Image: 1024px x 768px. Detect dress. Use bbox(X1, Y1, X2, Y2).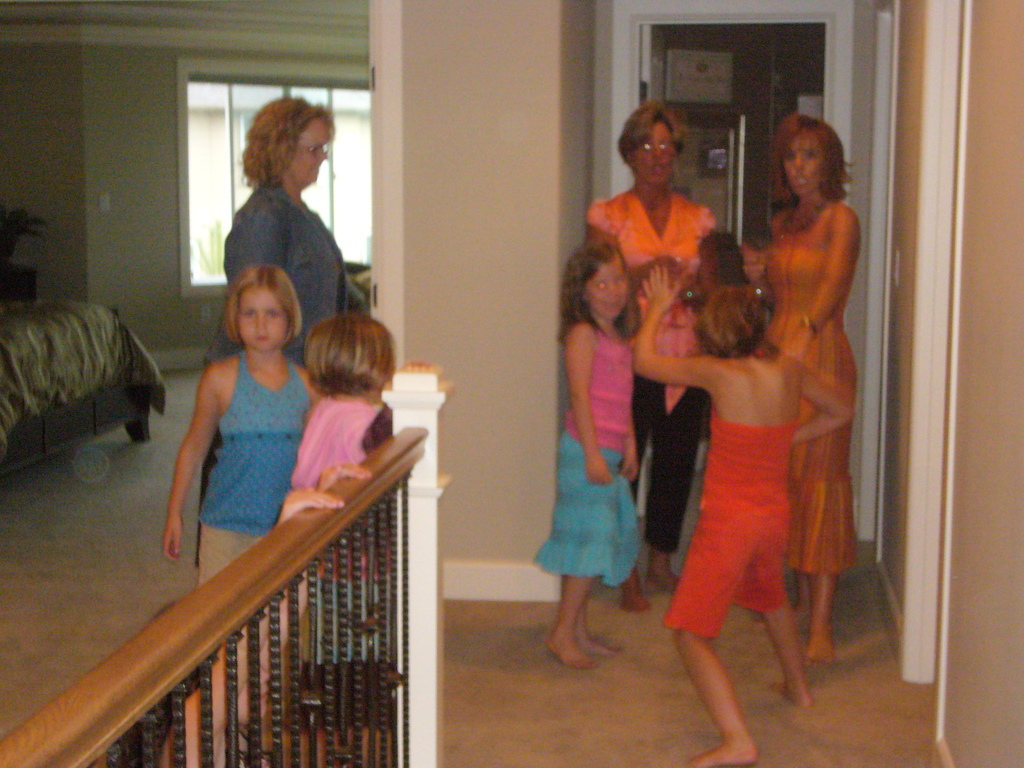
bbox(659, 405, 799, 638).
